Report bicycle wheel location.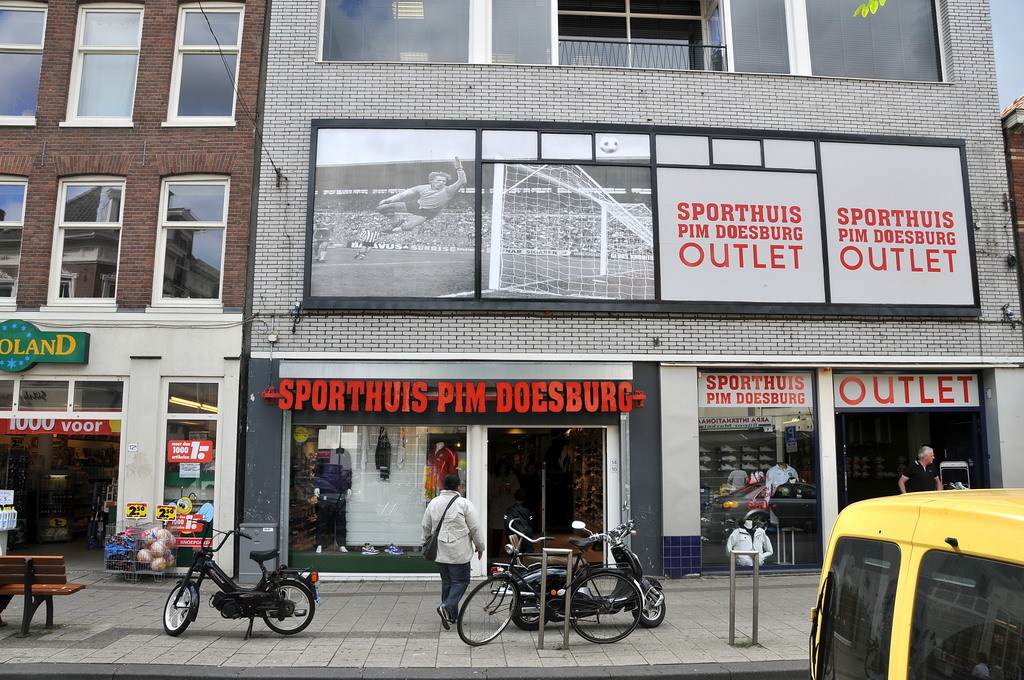
Report: {"x1": 263, "y1": 578, "x2": 320, "y2": 635}.
